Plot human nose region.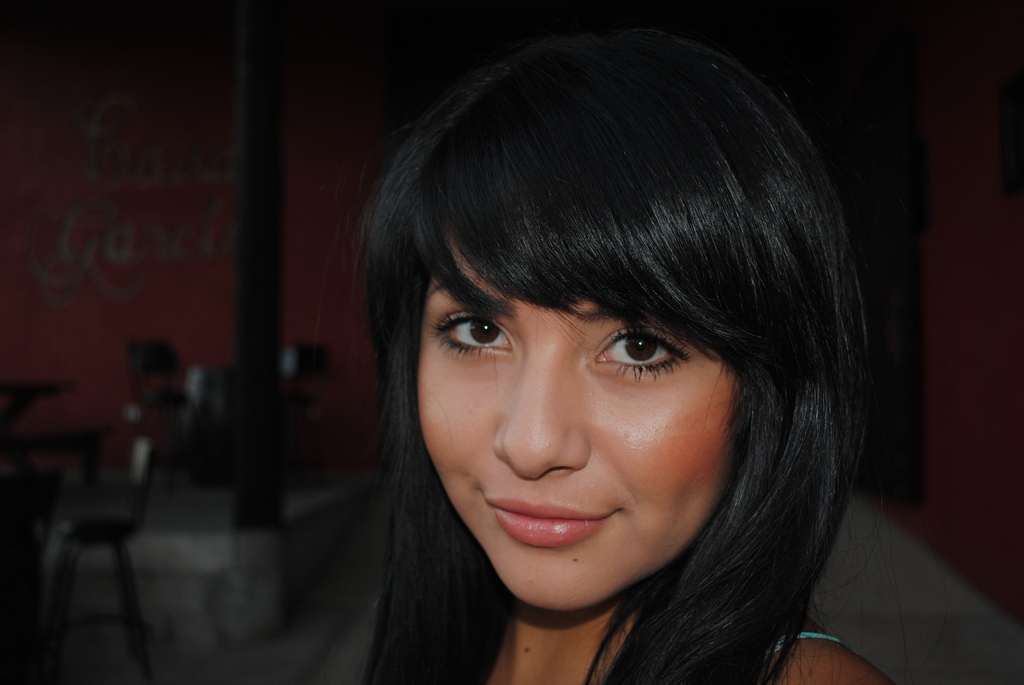
Plotted at (492, 336, 589, 484).
